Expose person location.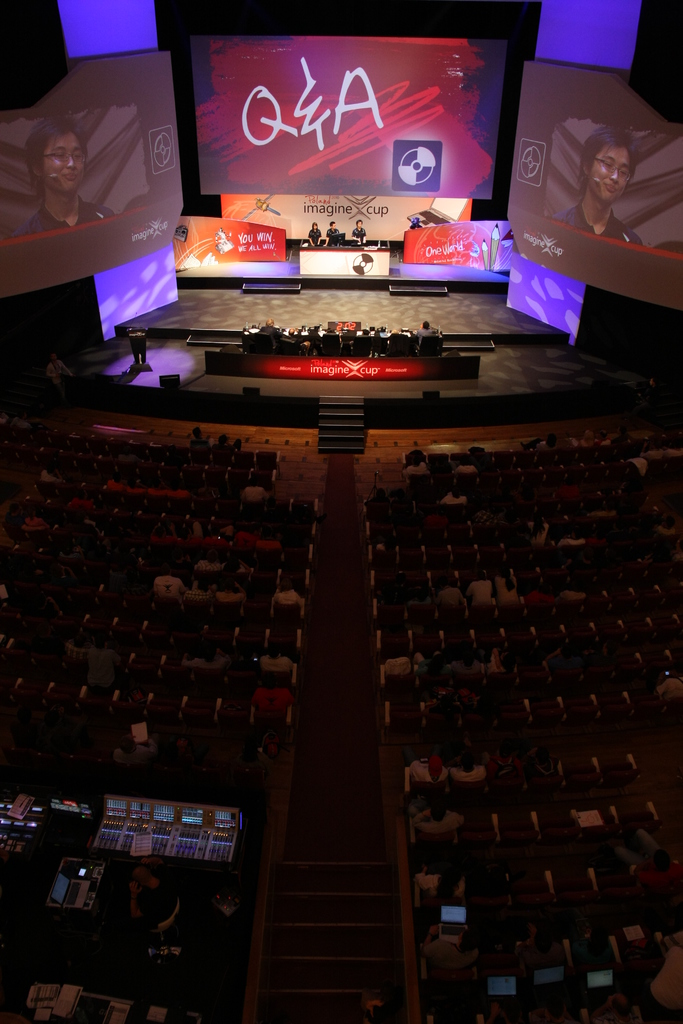
Exposed at pyautogui.locateOnScreen(14, 123, 121, 239).
